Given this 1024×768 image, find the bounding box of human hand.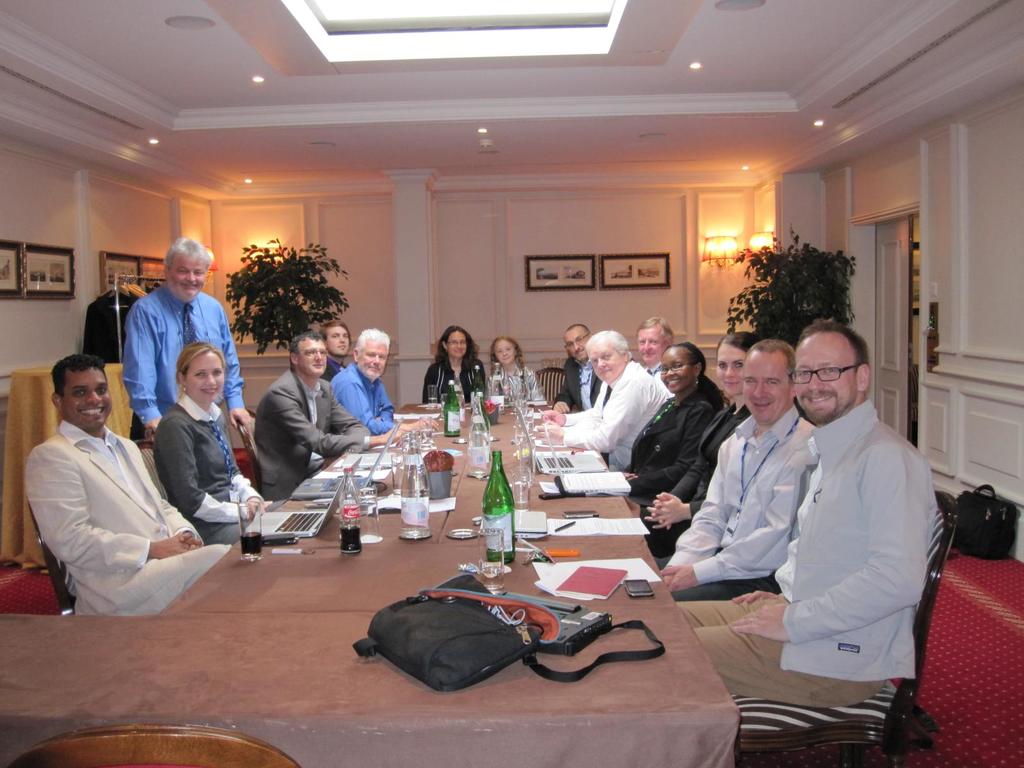
bbox=(245, 497, 260, 519).
